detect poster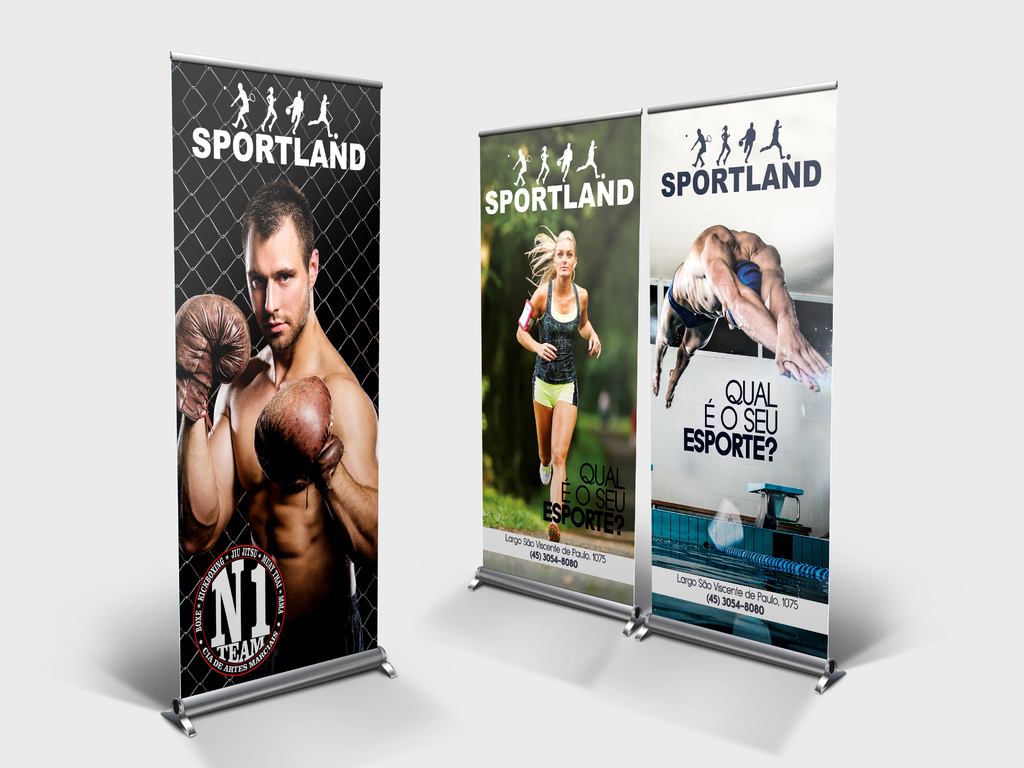
pyautogui.locateOnScreen(641, 91, 834, 665)
